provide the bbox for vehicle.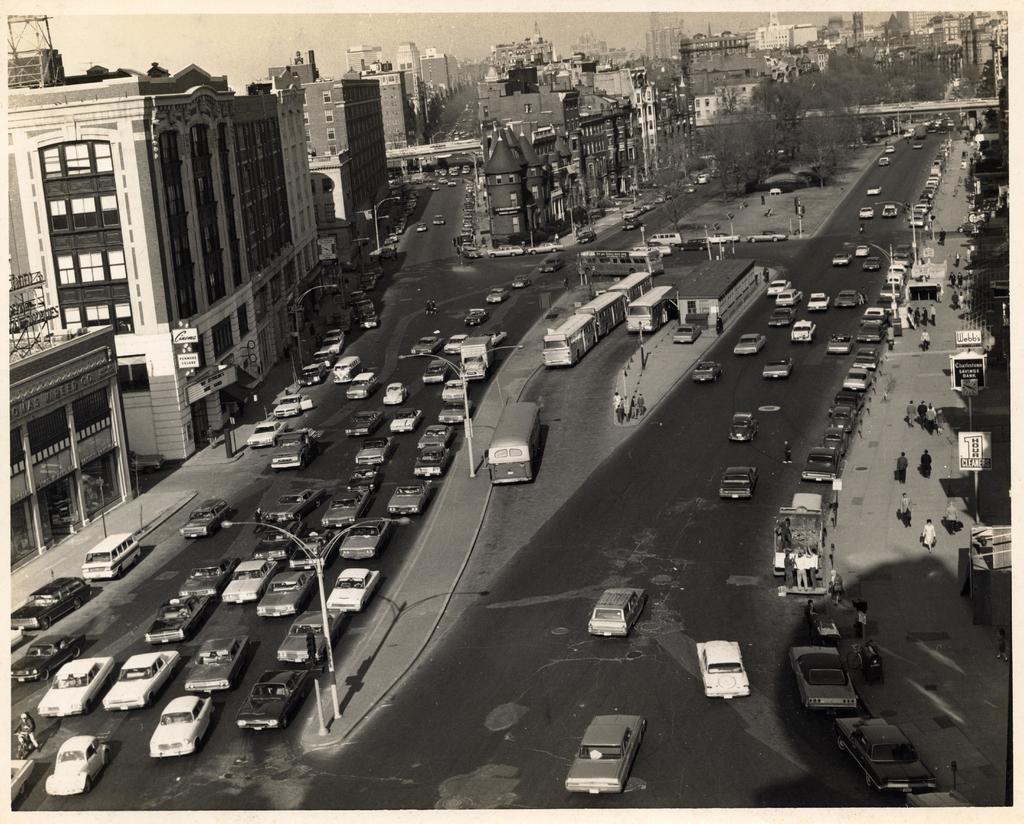
box(270, 482, 316, 517).
